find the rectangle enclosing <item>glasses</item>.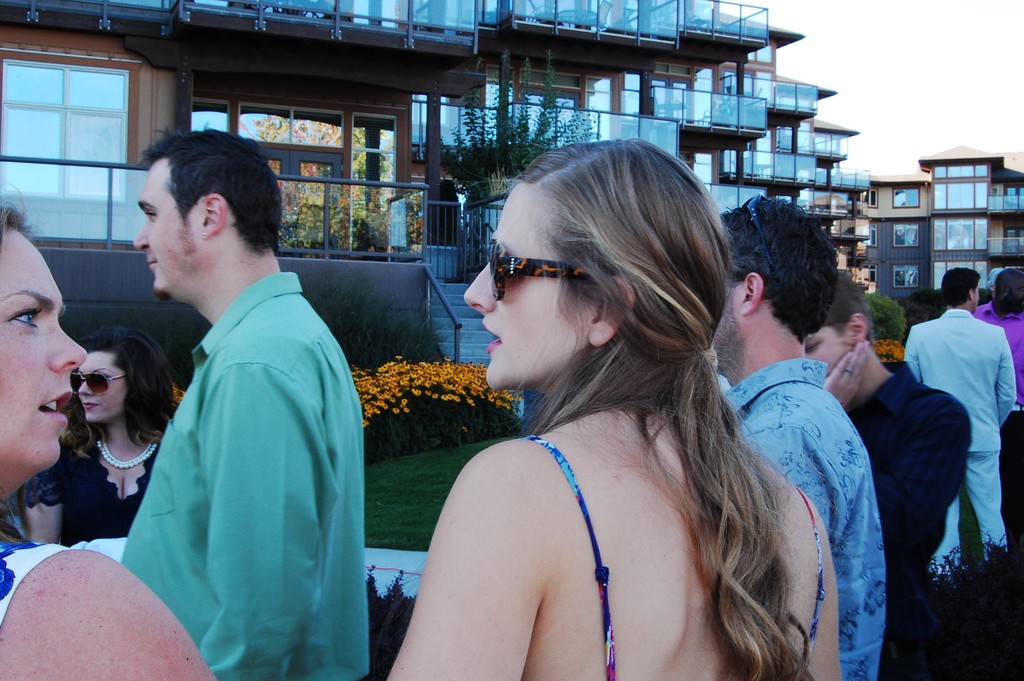
740:186:787:272.
